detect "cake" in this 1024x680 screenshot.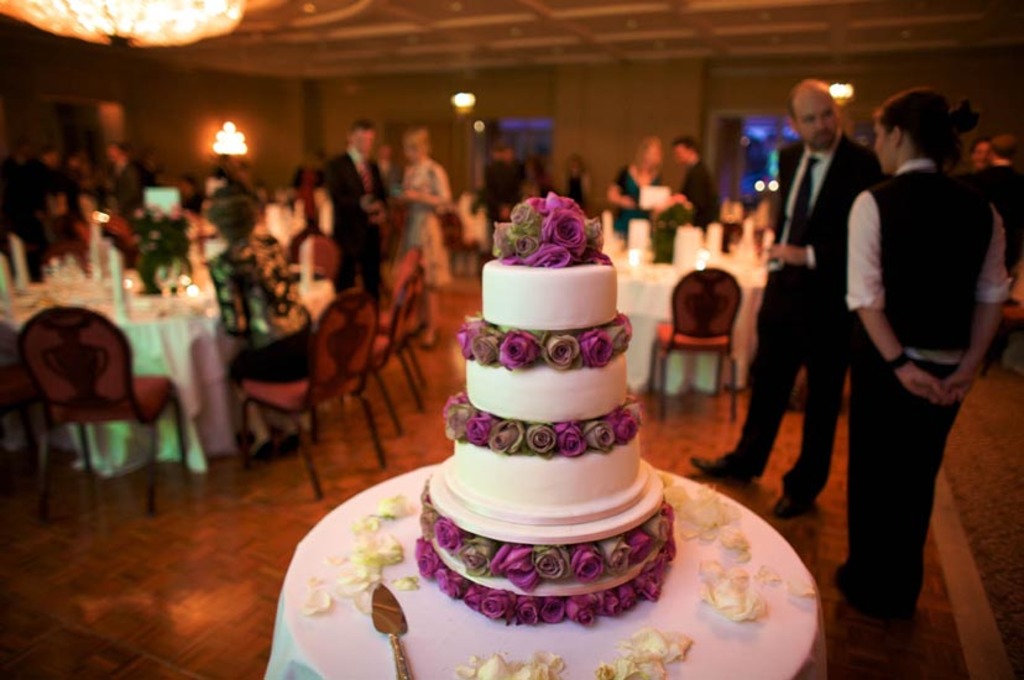
Detection: detection(408, 188, 680, 624).
